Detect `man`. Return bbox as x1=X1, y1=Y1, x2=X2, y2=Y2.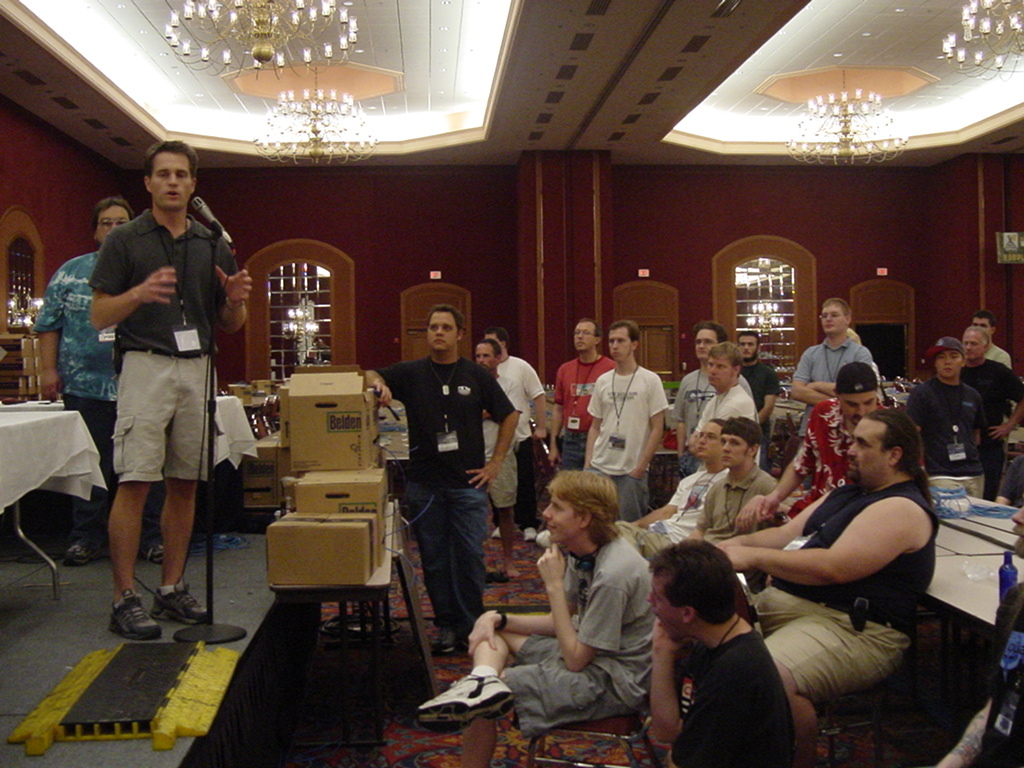
x1=586, y1=316, x2=678, y2=530.
